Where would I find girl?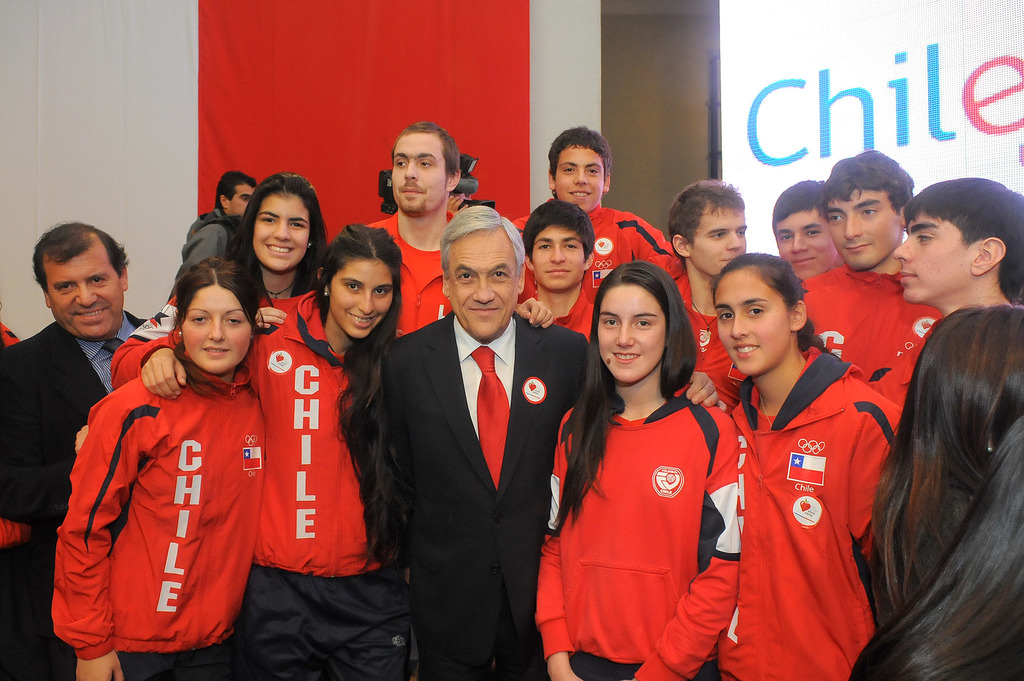
At {"left": 531, "top": 256, "right": 748, "bottom": 680}.
